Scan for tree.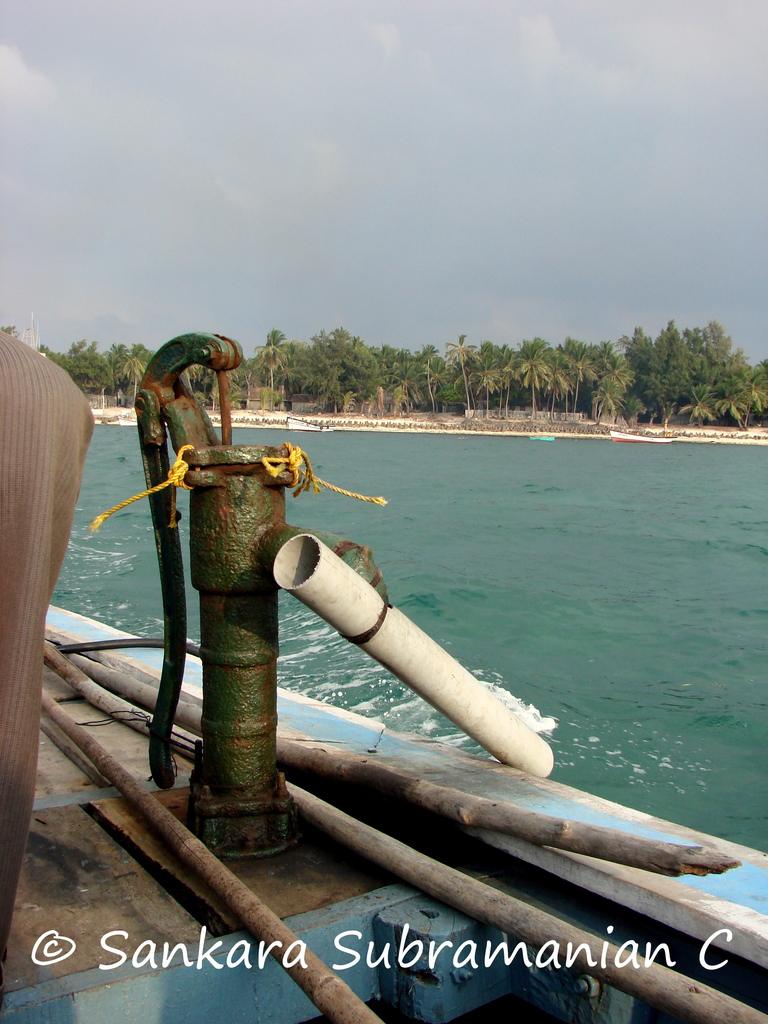
Scan result: 99/338/130/364.
